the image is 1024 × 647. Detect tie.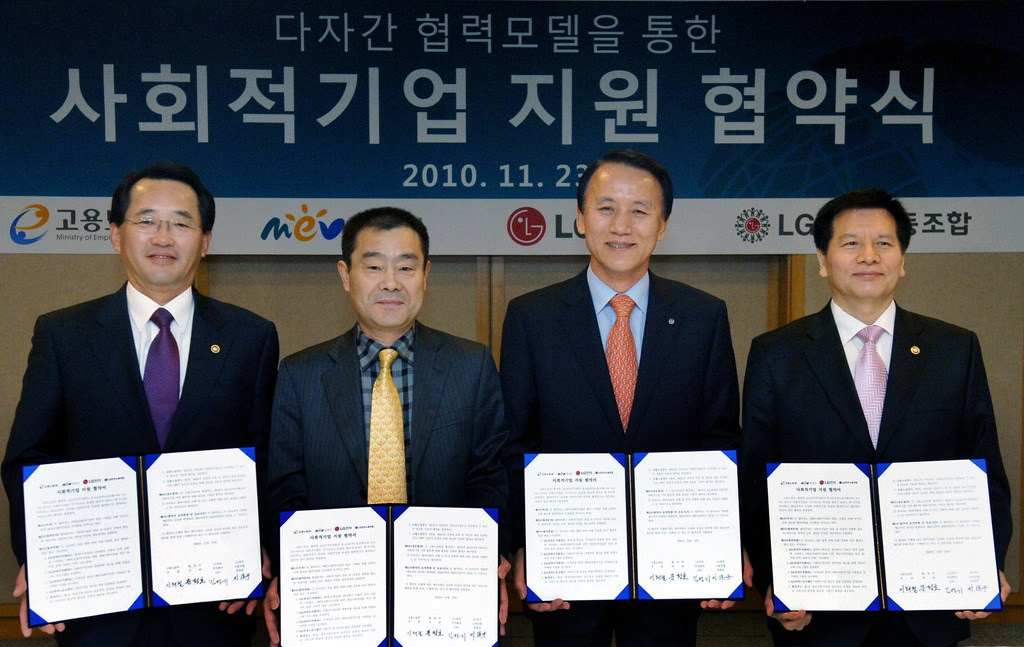
Detection: 362,347,407,509.
